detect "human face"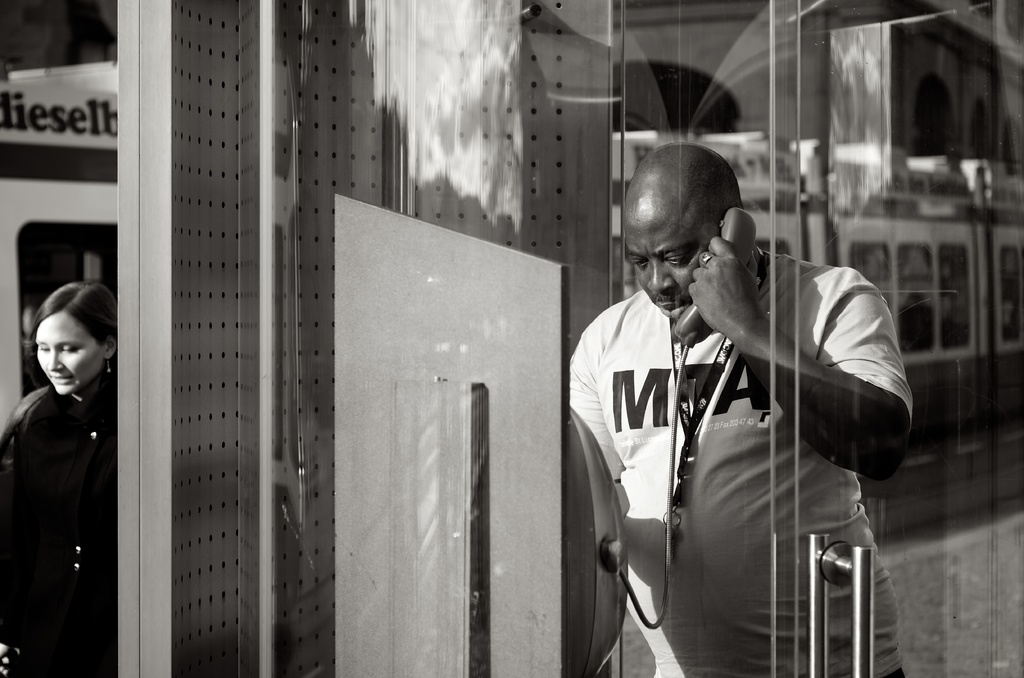
<region>628, 220, 715, 320</region>
